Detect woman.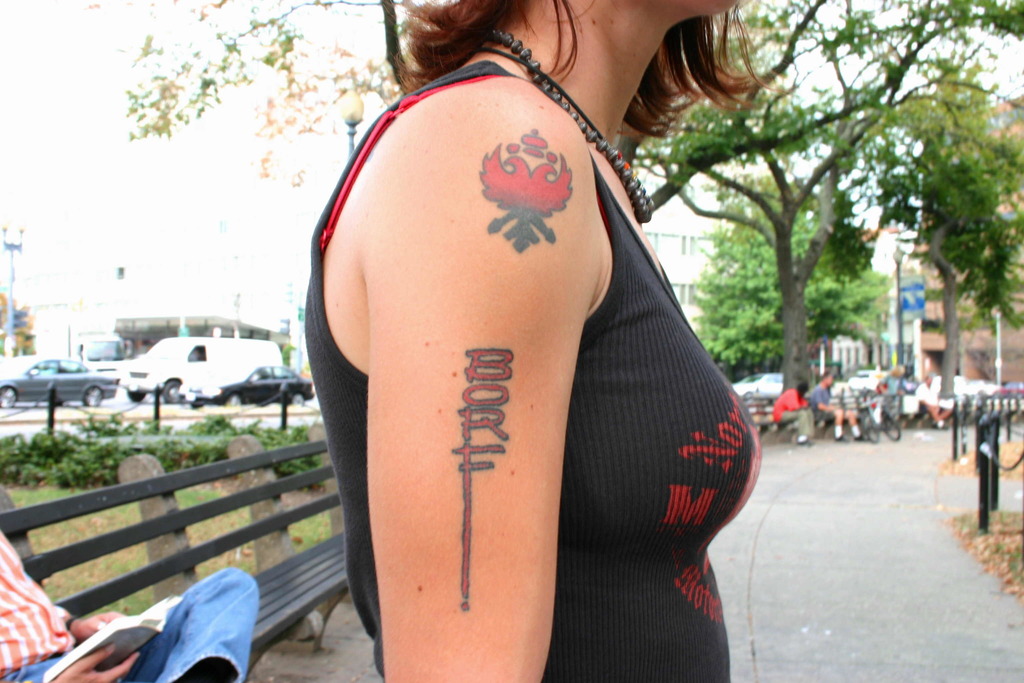
Detected at [x1=305, y1=0, x2=793, y2=682].
